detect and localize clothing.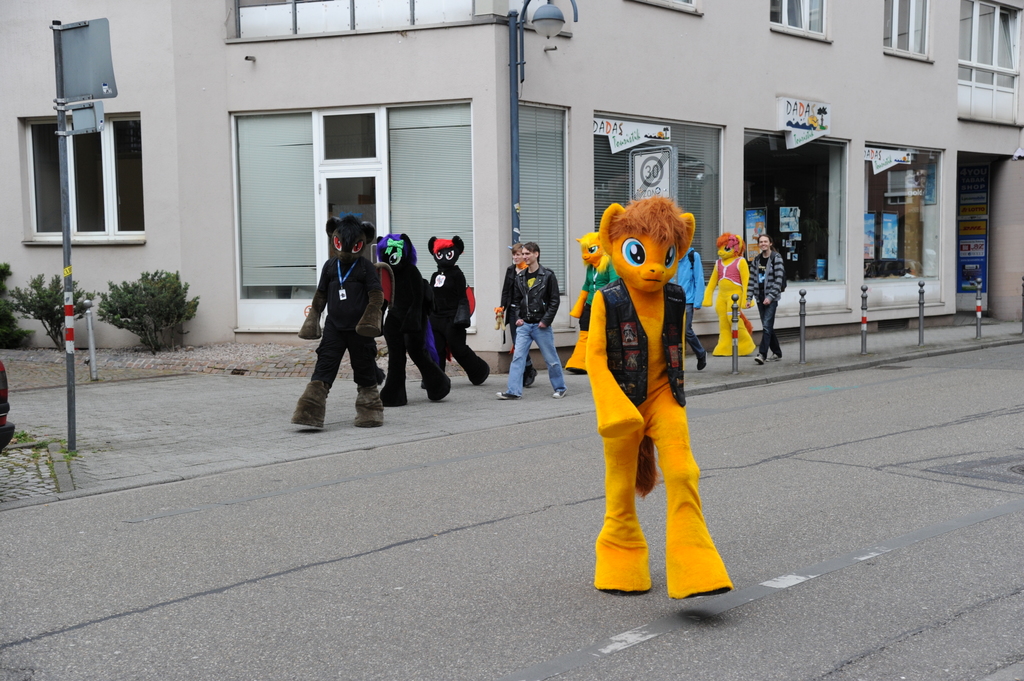
Localized at <bbox>596, 279, 688, 412</bbox>.
